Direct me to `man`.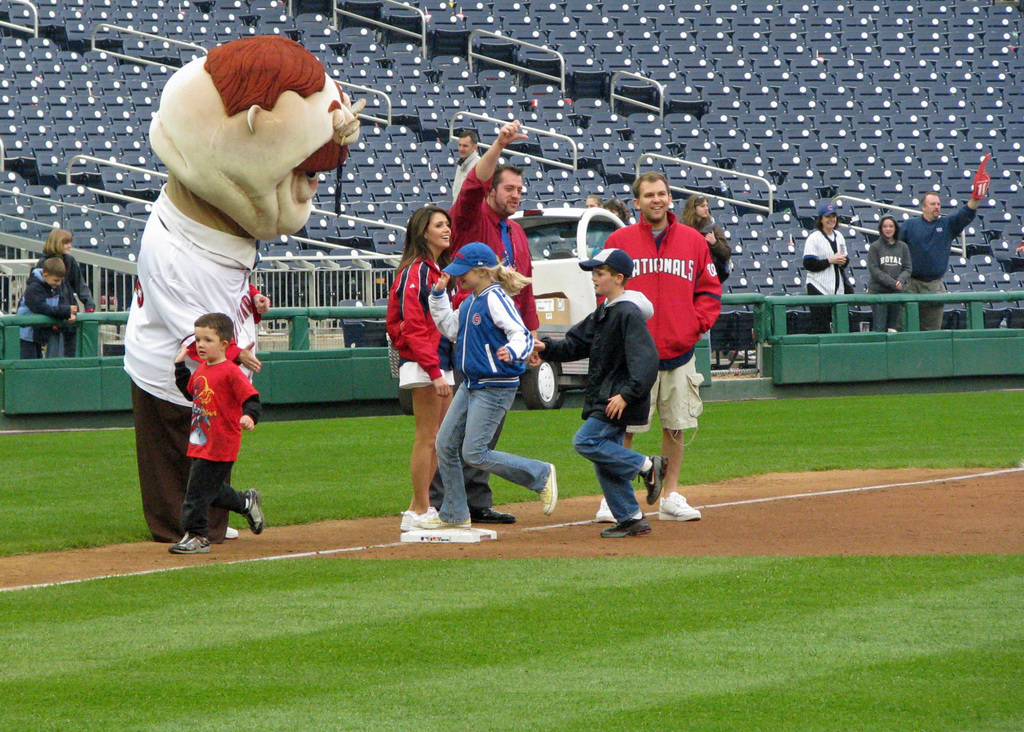
Direction: bbox=(599, 170, 723, 523).
